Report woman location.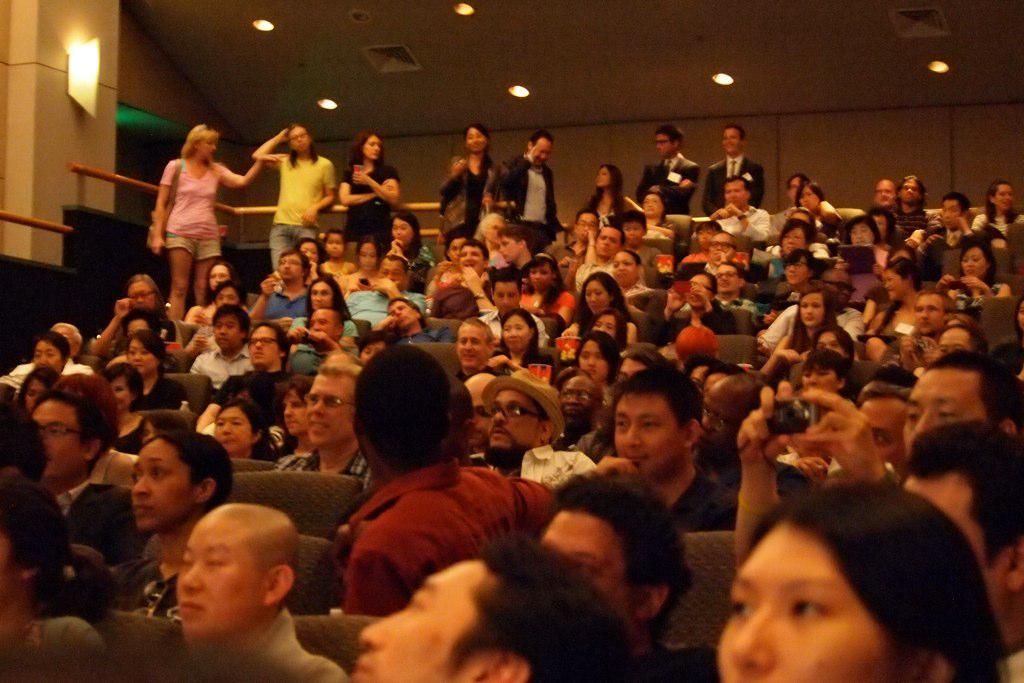
Report: <region>789, 348, 849, 394</region>.
